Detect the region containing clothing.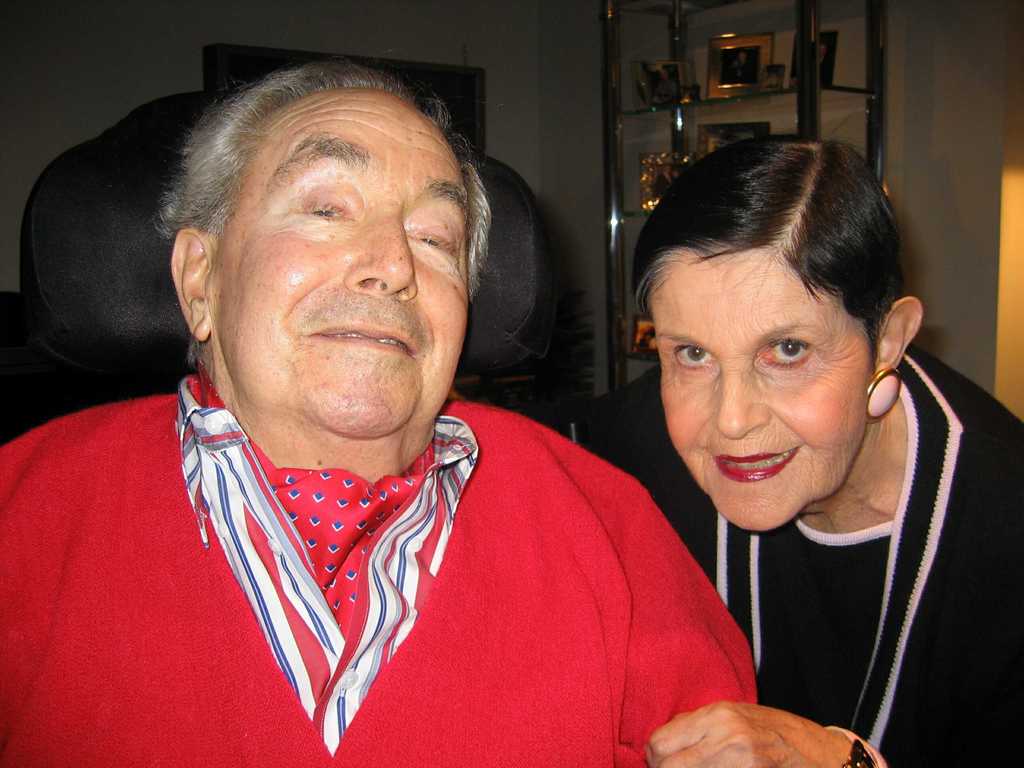
rect(0, 358, 756, 767).
